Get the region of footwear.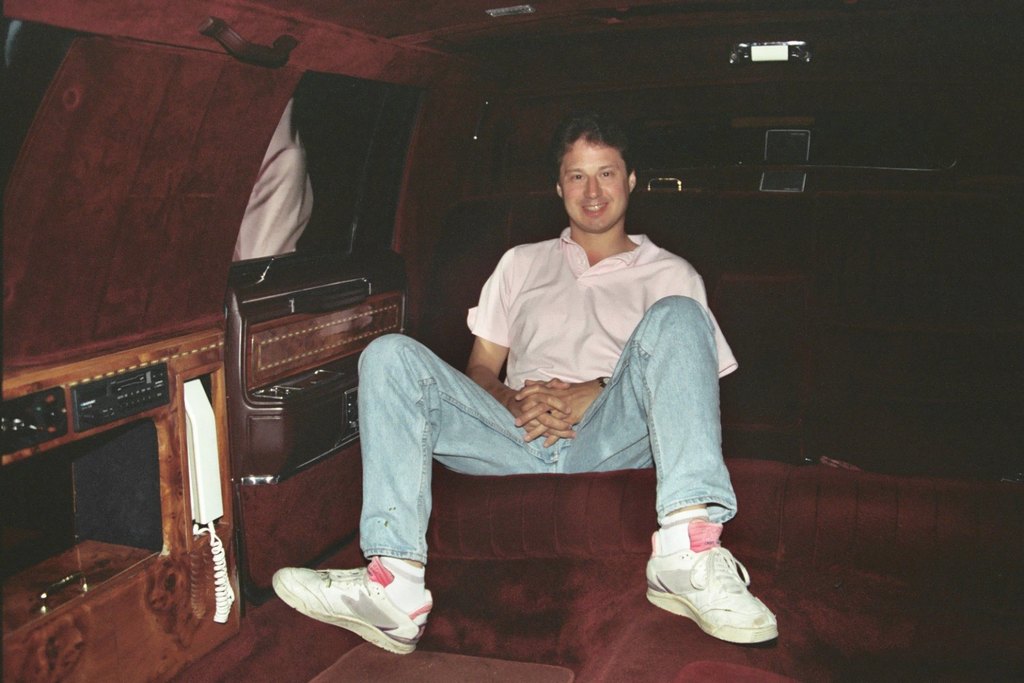
(left=646, top=516, right=782, bottom=649).
